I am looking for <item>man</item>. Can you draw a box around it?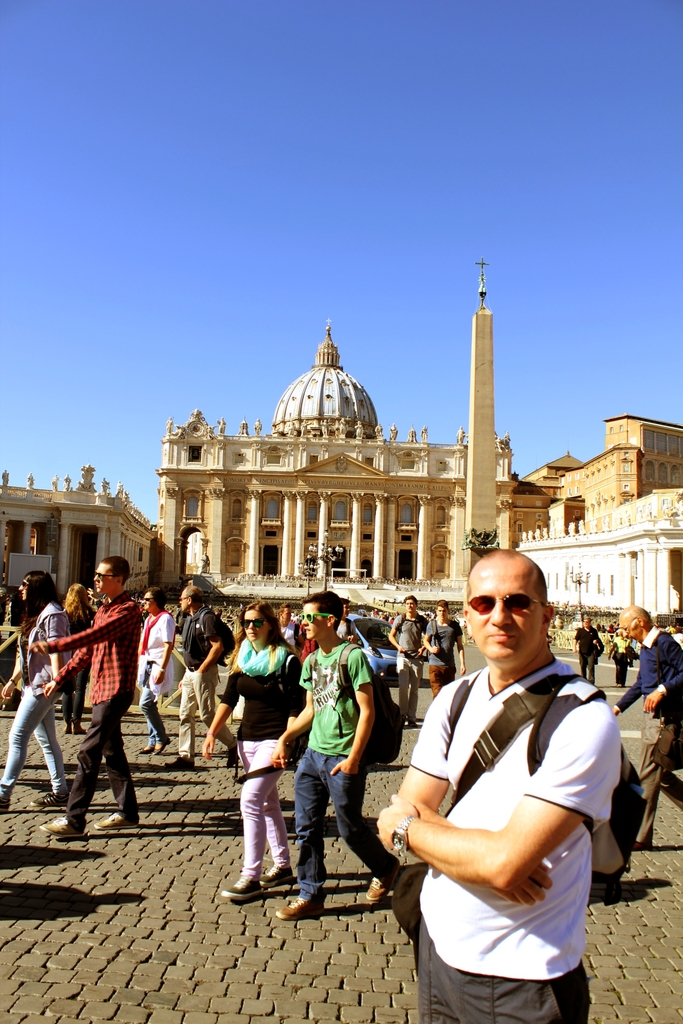
Sure, the bounding box is (611,608,682,851).
